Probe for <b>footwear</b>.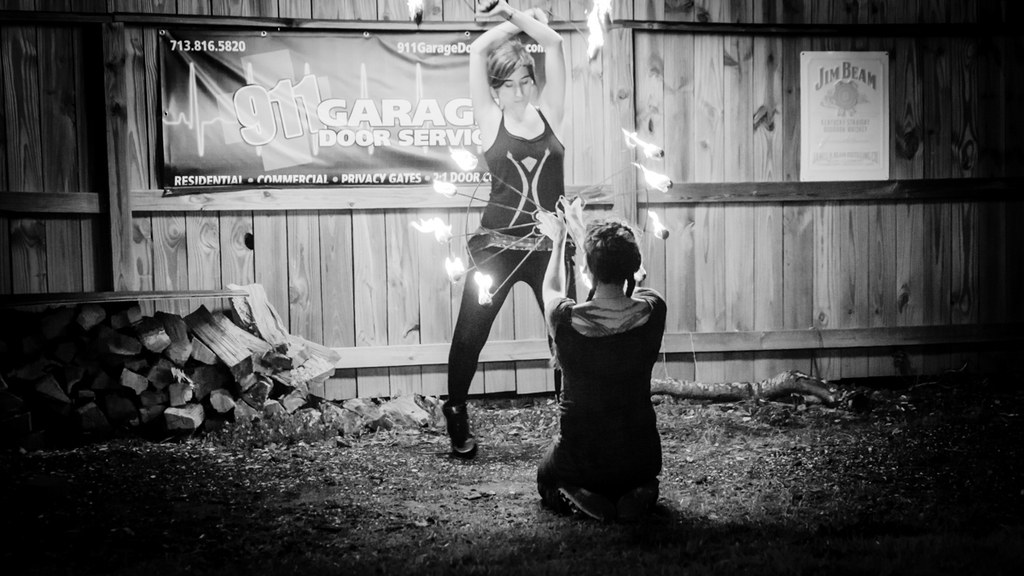
Probe result: pyautogui.locateOnScreen(553, 479, 602, 529).
